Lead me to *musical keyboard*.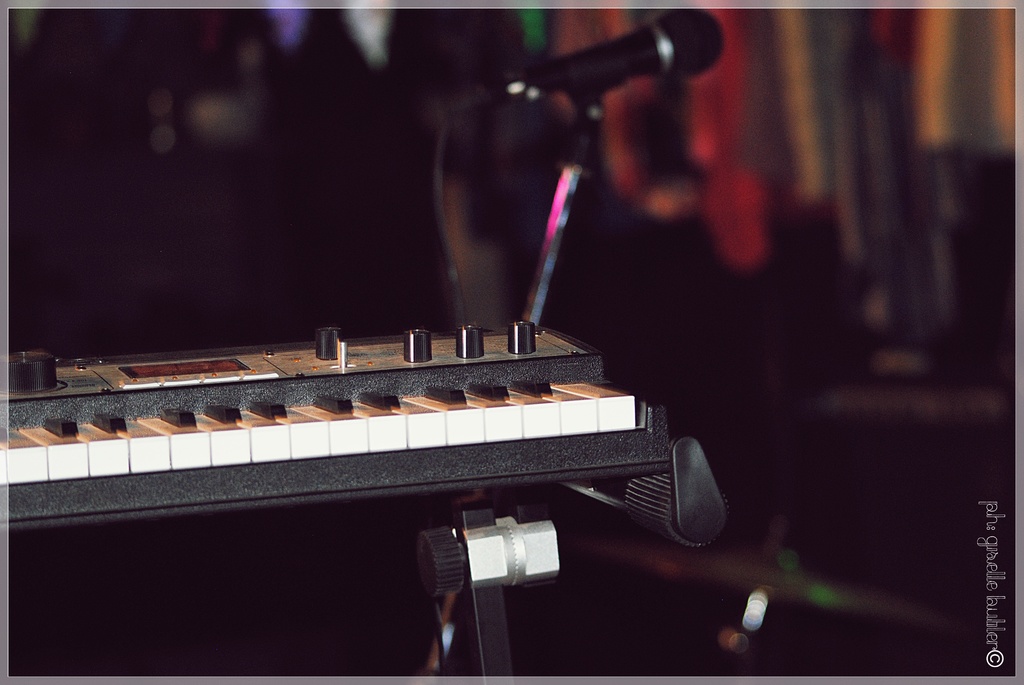
Lead to locate(19, 304, 712, 559).
